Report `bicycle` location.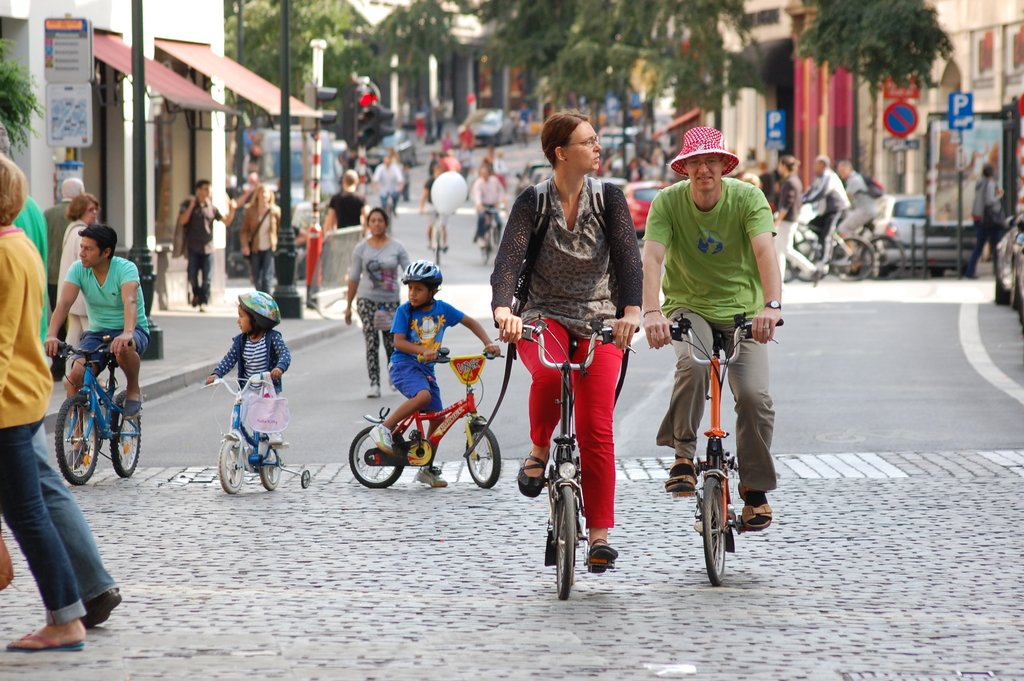
Report: 664, 296, 778, 587.
